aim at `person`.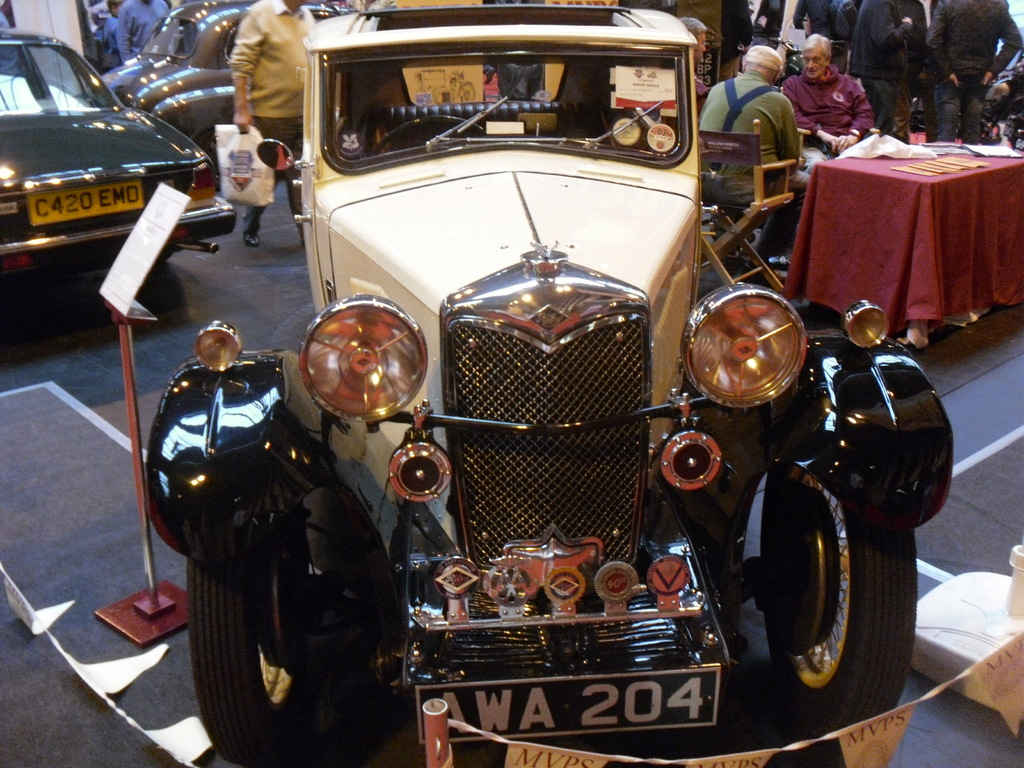
Aimed at bbox=[694, 42, 808, 257].
